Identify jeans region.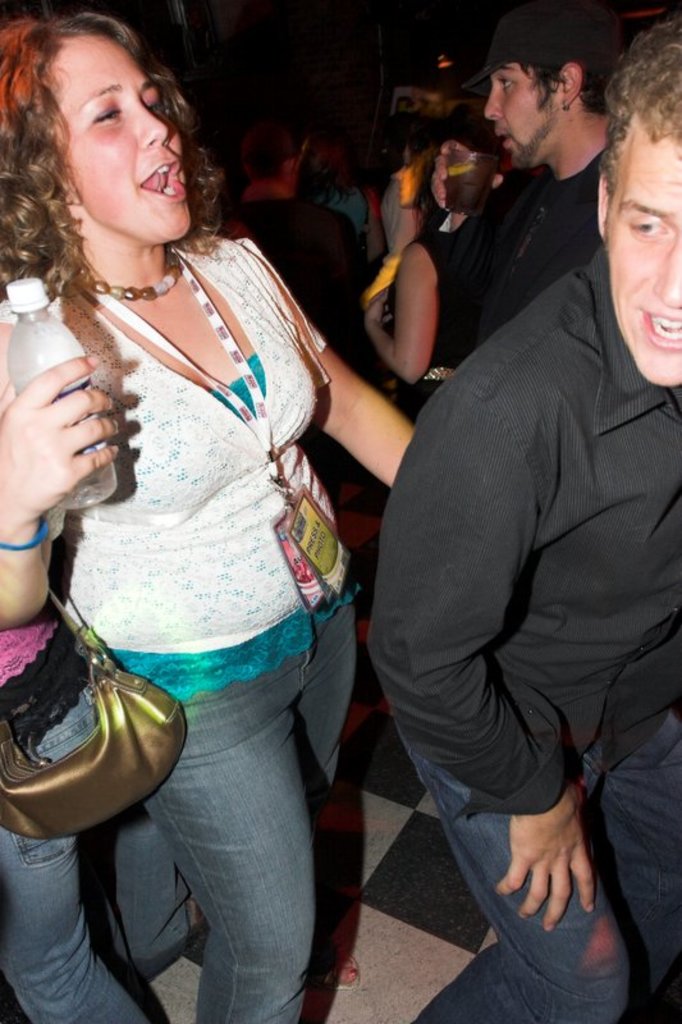
Region: {"left": 0, "top": 675, "right": 115, "bottom": 1023}.
